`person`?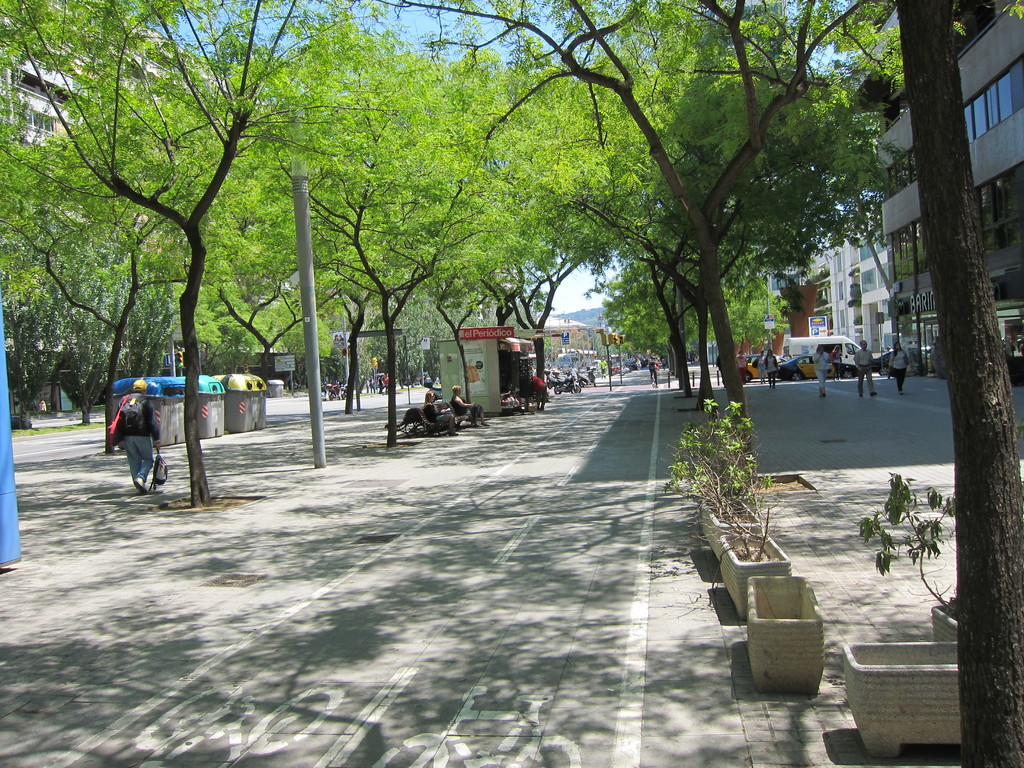
bbox(364, 375, 369, 392)
